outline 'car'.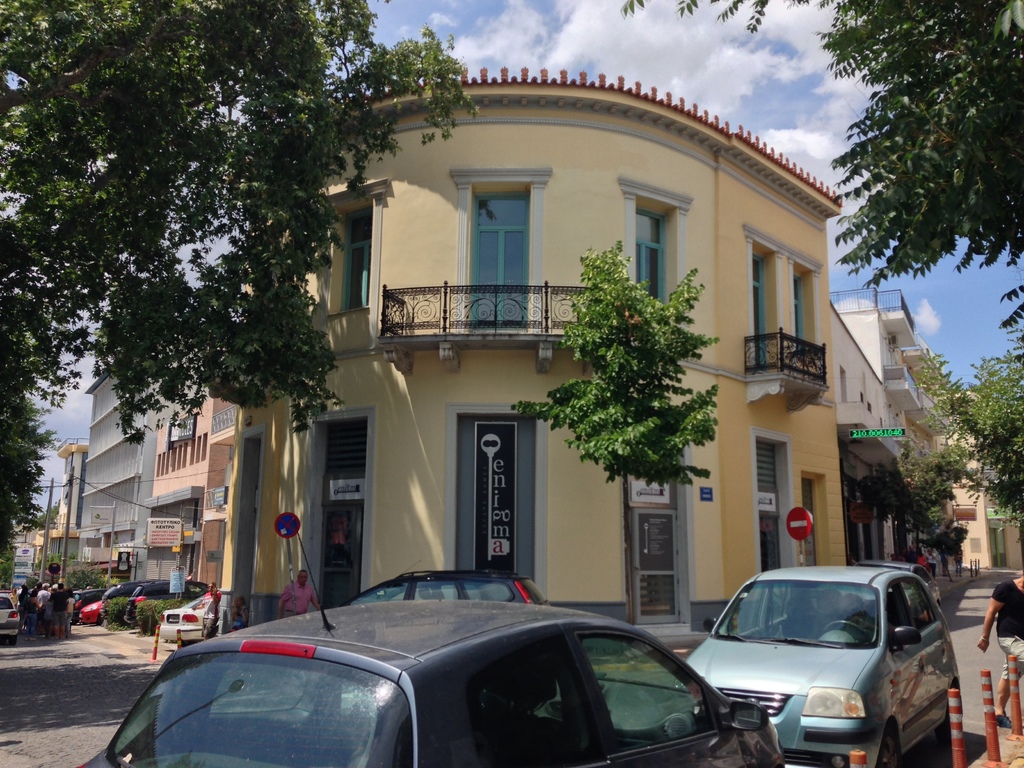
Outline: (671, 565, 959, 763).
